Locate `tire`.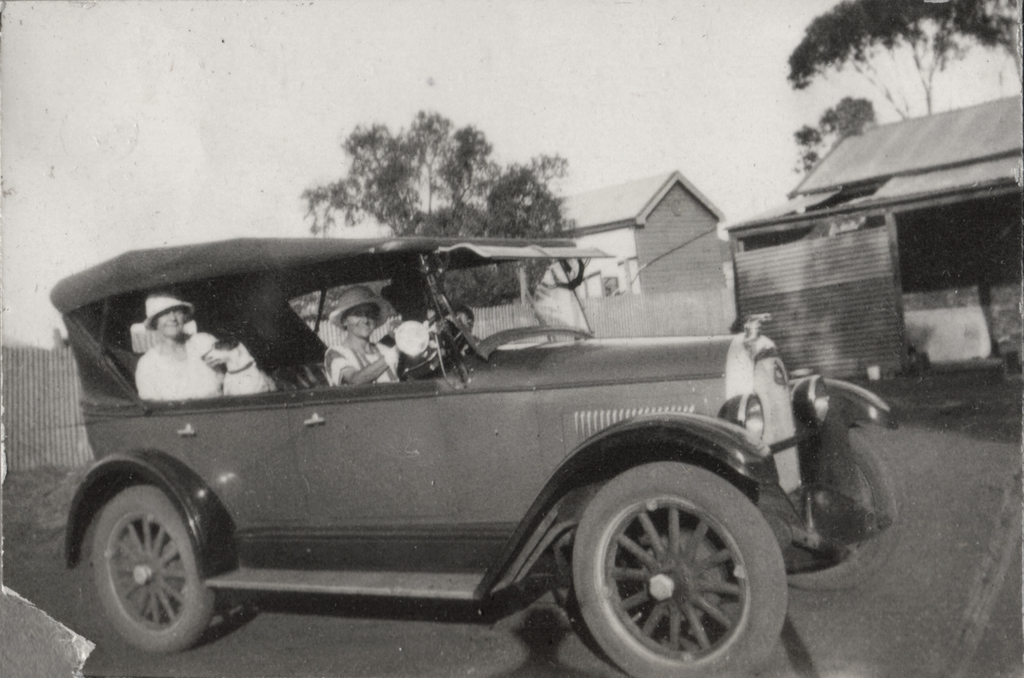
Bounding box: 554 432 784 677.
